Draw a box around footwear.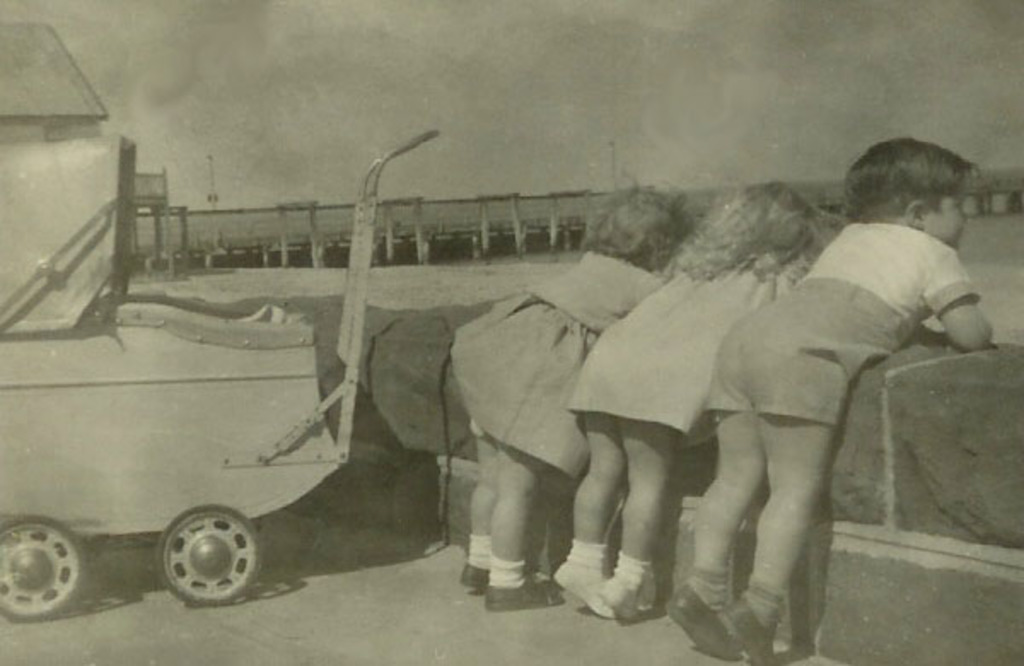
(x1=457, y1=562, x2=492, y2=587).
